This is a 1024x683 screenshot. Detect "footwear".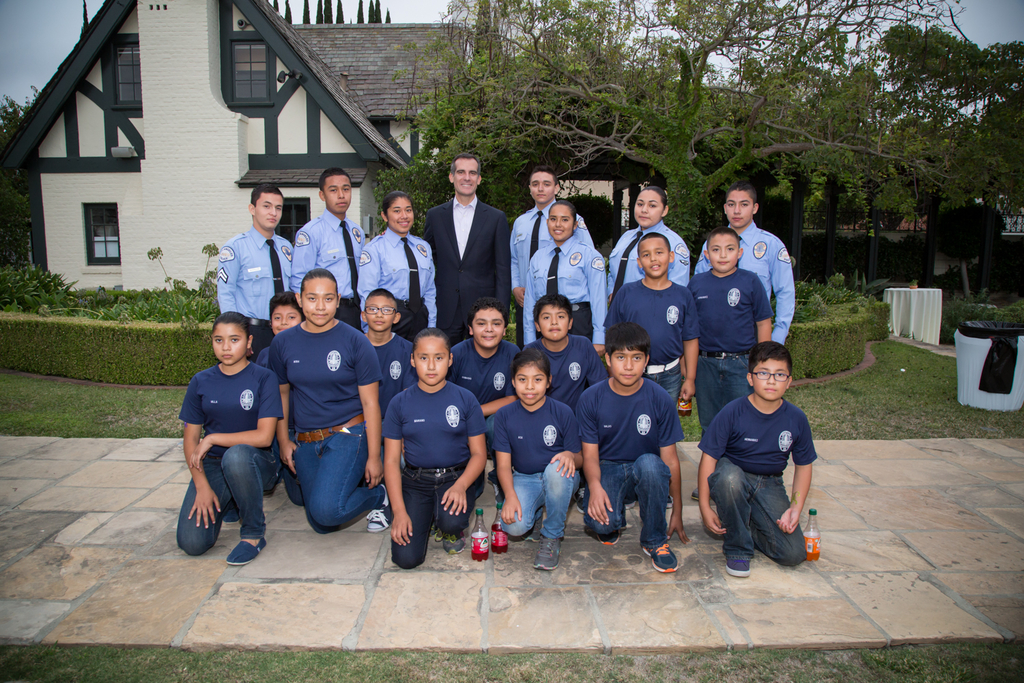
<region>576, 494, 586, 512</region>.
